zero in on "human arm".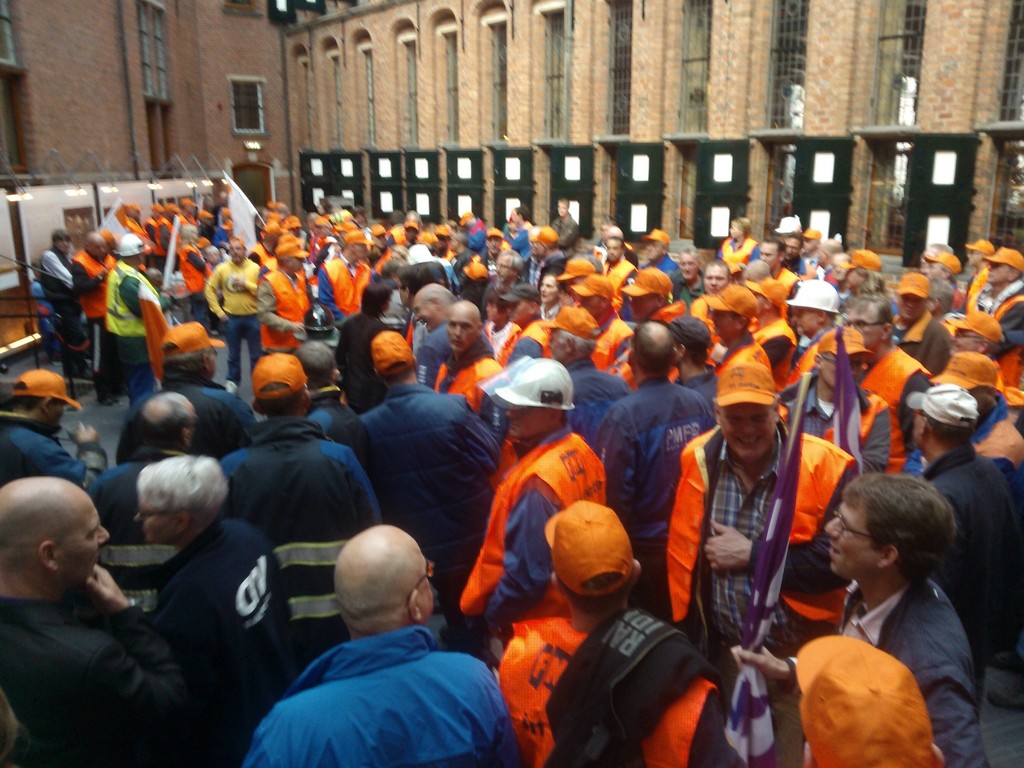
Zeroed in: Rect(500, 329, 541, 368).
